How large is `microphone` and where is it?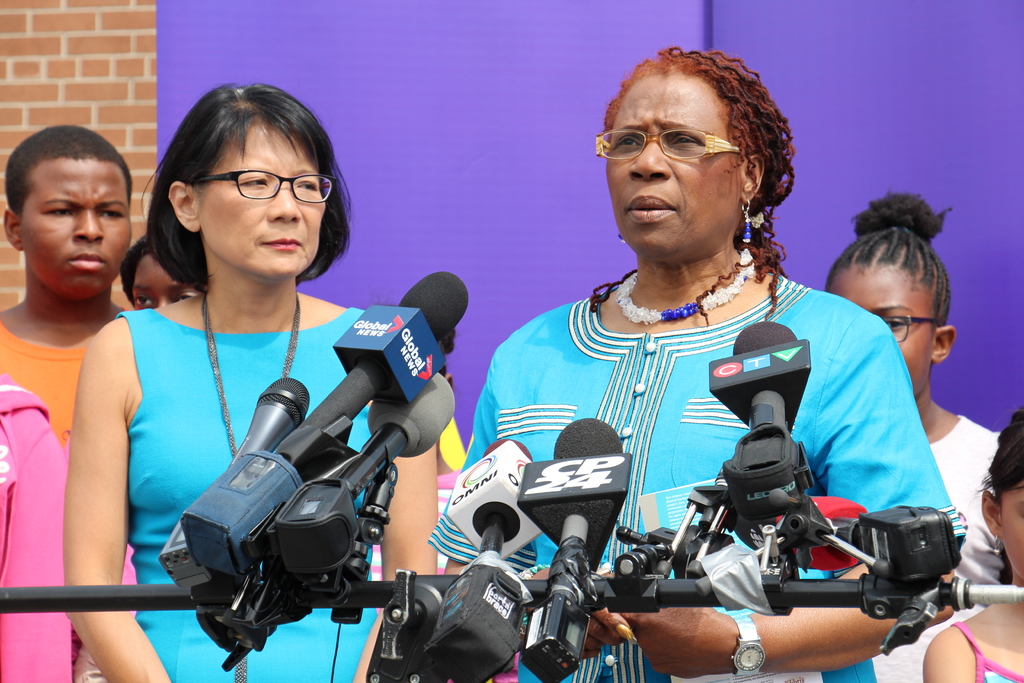
Bounding box: 269,365,461,572.
